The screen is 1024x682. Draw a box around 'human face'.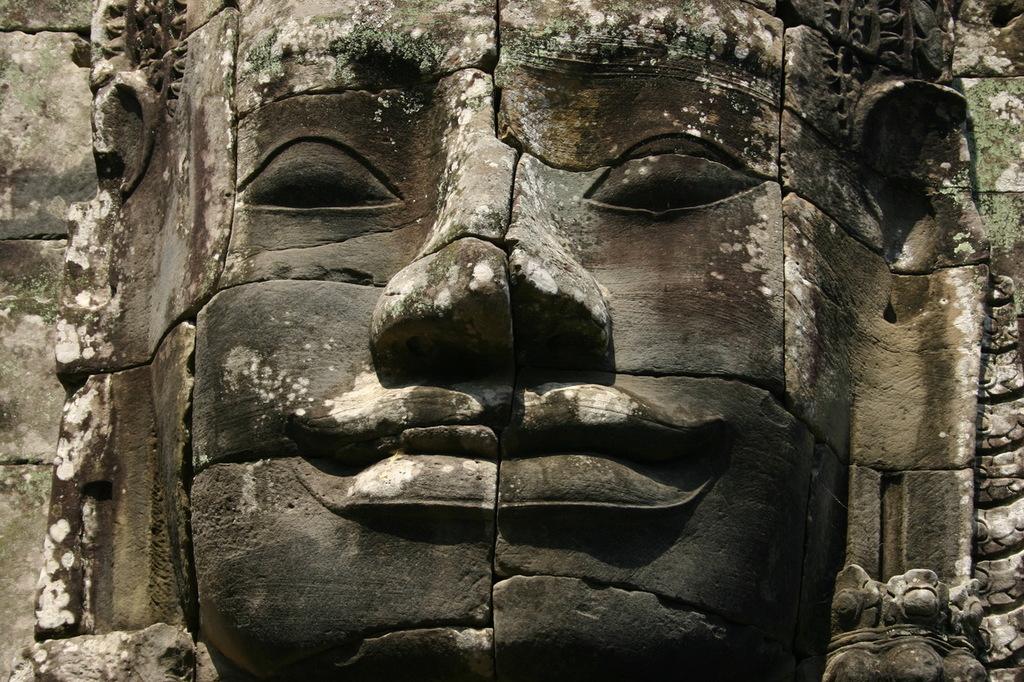
x1=120 y1=2 x2=874 y2=670.
